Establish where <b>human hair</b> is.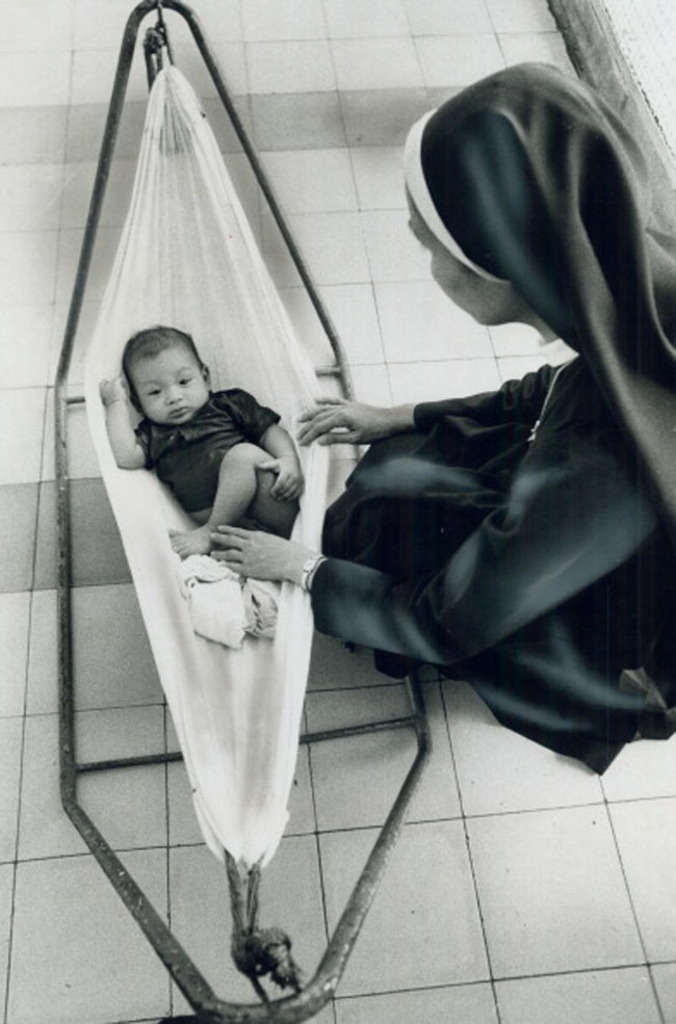
Established at x1=122 y1=320 x2=203 y2=399.
